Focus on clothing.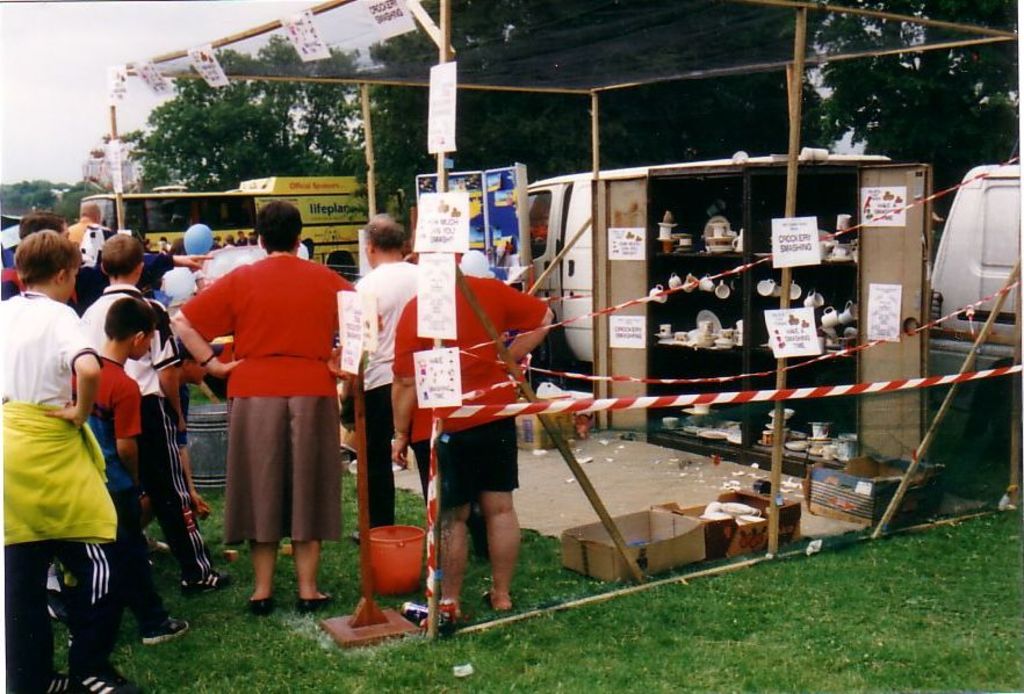
Focused at [x1=0, y1=265, x2=23, y2=296].
